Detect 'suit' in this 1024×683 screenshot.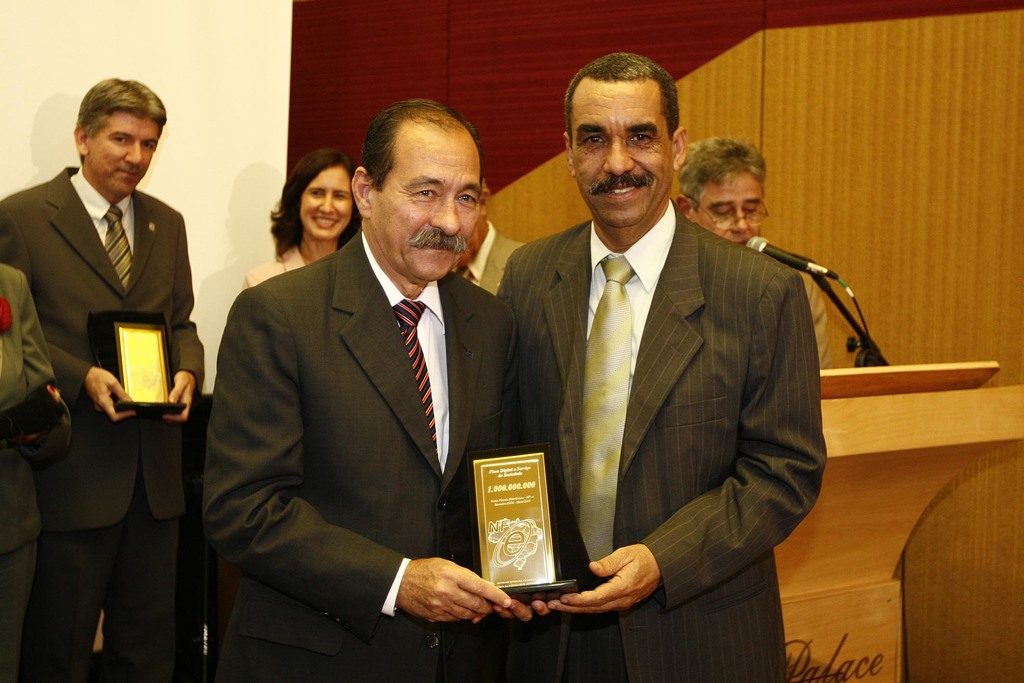
Detection: Rect(490, 198, 830, 682).
